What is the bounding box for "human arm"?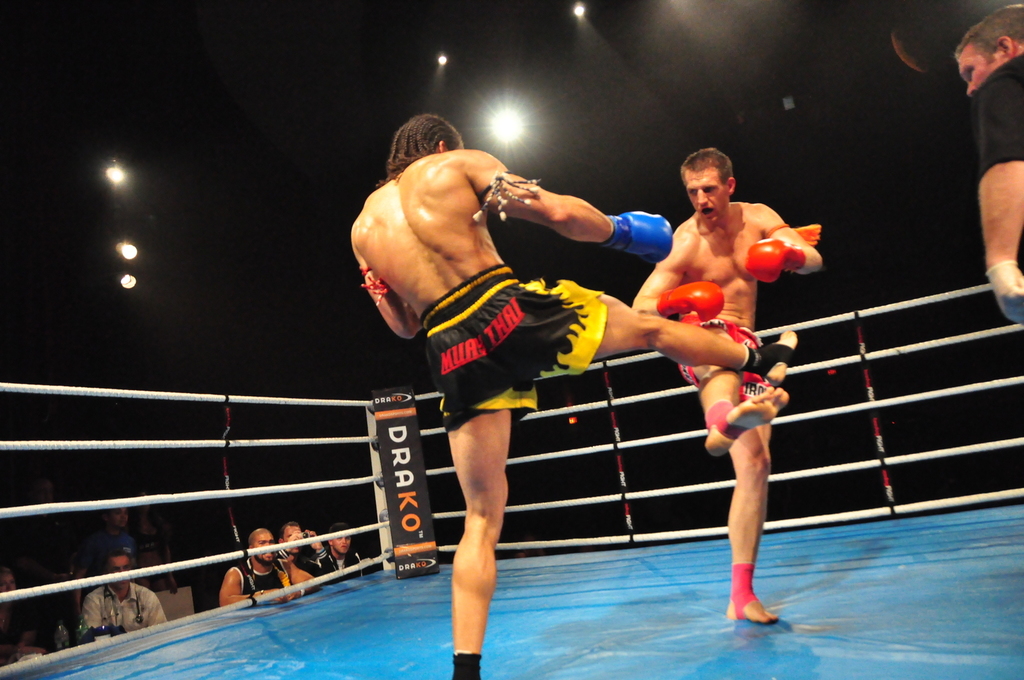
pyautogui.locateOnScreen(73, 528, 110, 585).
